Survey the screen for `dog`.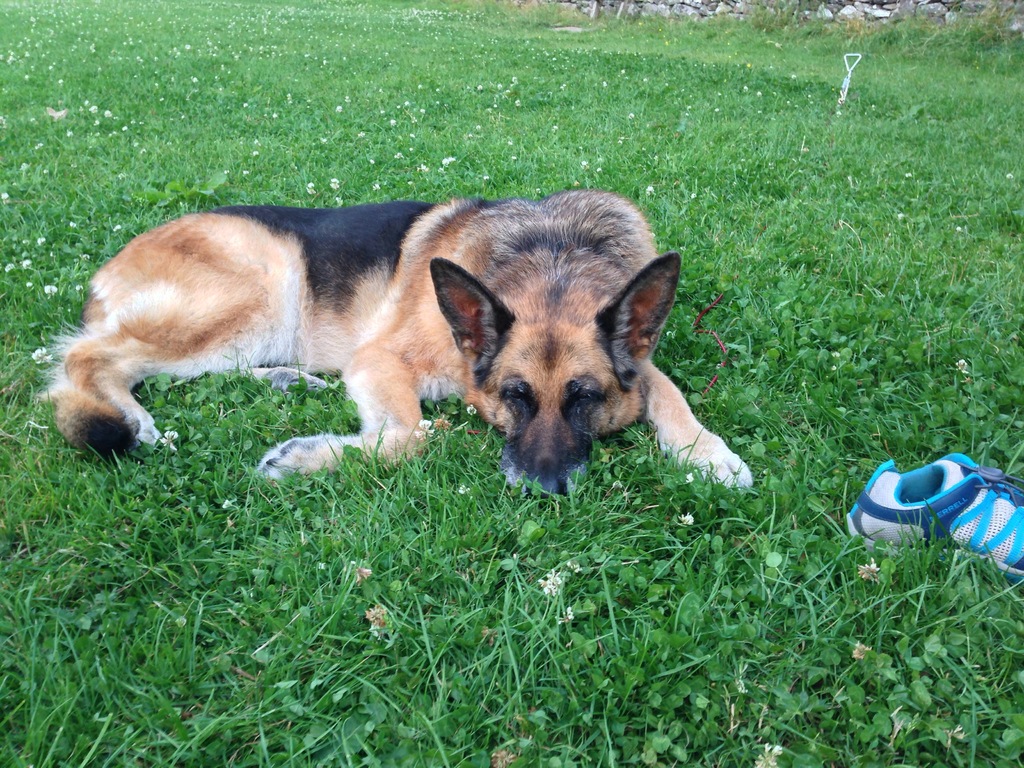
Survey found: 31:188:753:493.
